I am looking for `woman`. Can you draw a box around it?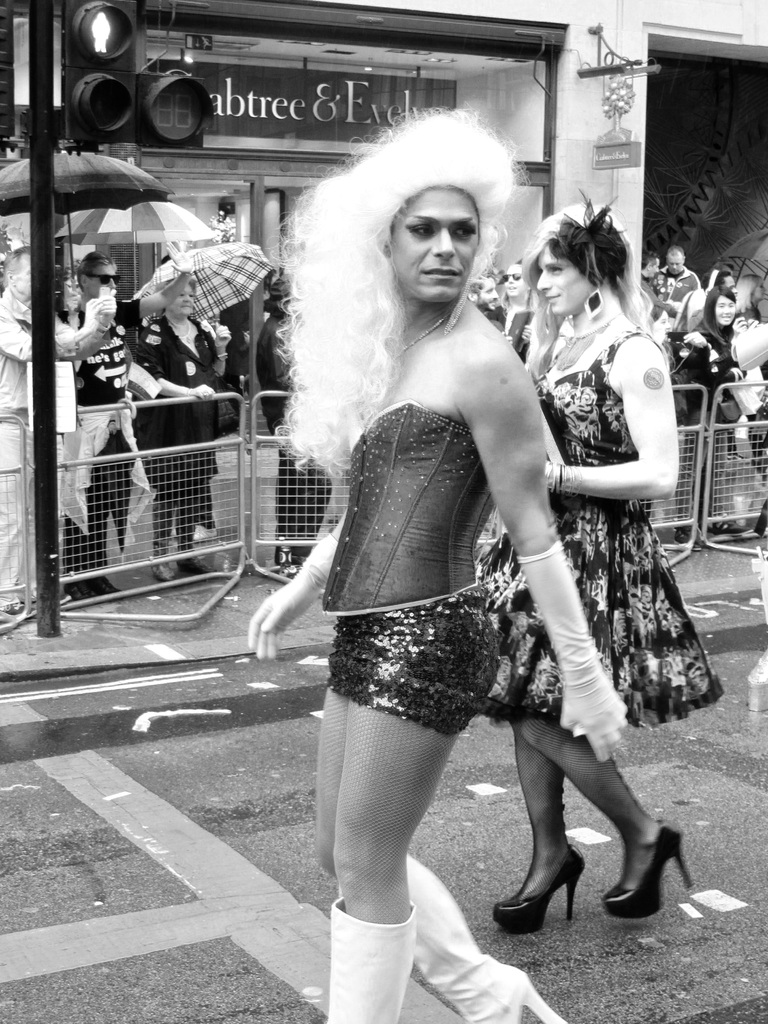
Sure, the bounding box is [675, 294, 749, 541].
